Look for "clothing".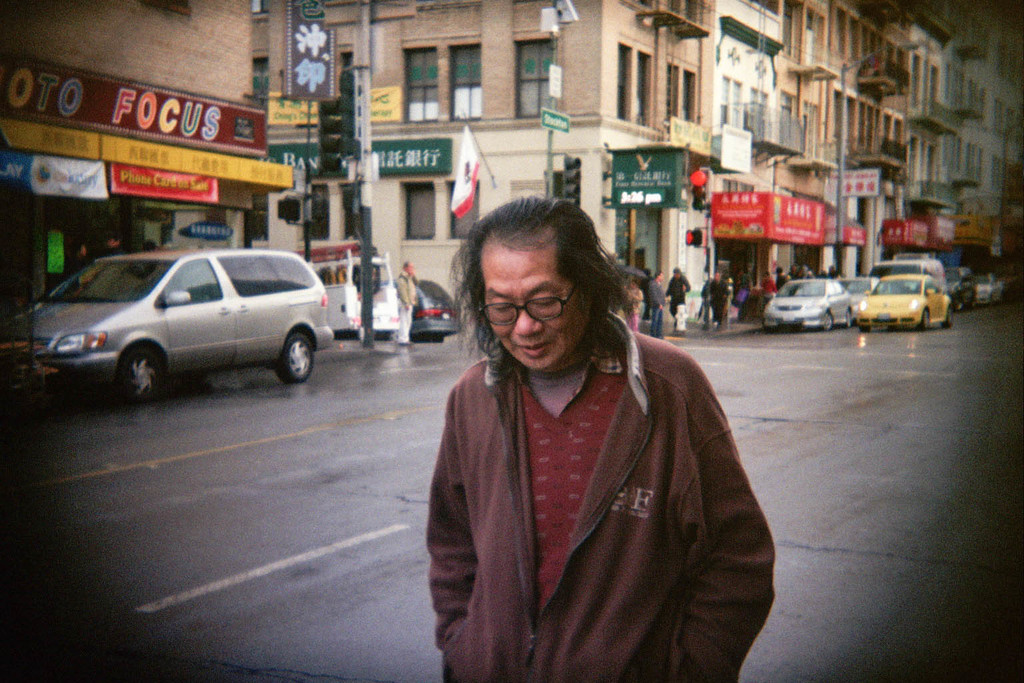
Found: BBox(418, 307, 779, 682).
